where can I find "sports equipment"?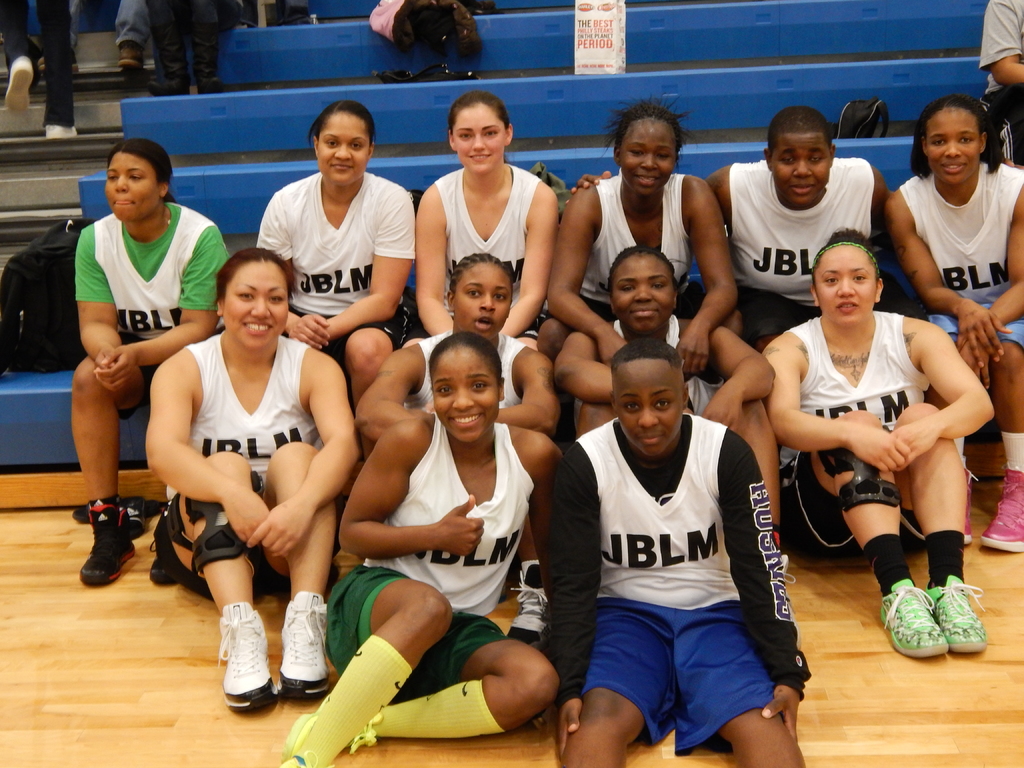
You can find it at (217,597,275,708).
